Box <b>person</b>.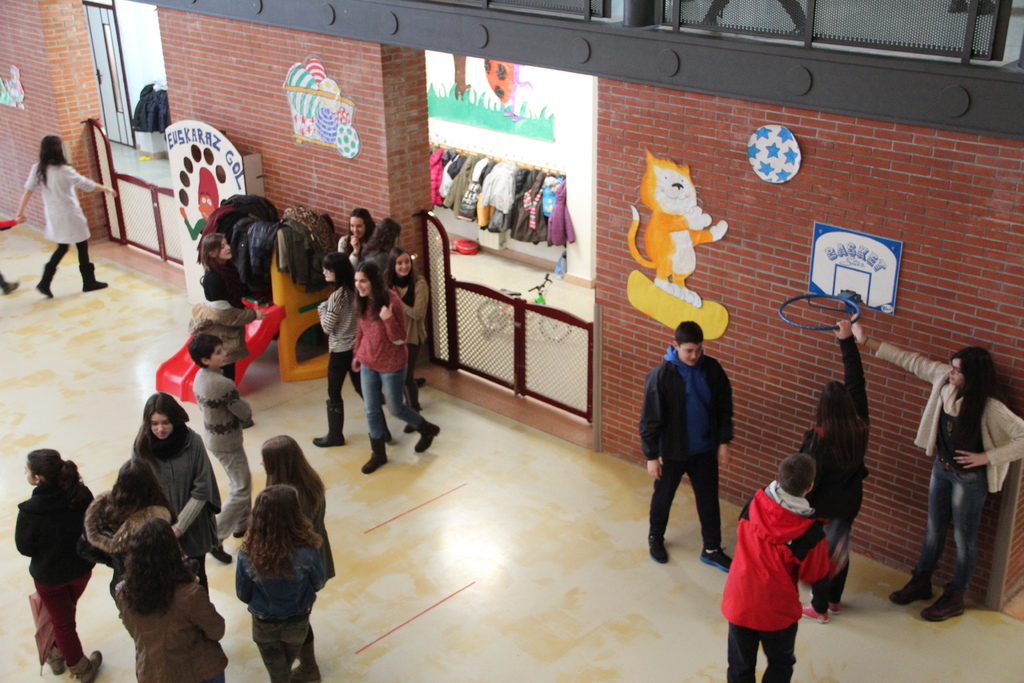
<box>13,134,119,299</box>.
